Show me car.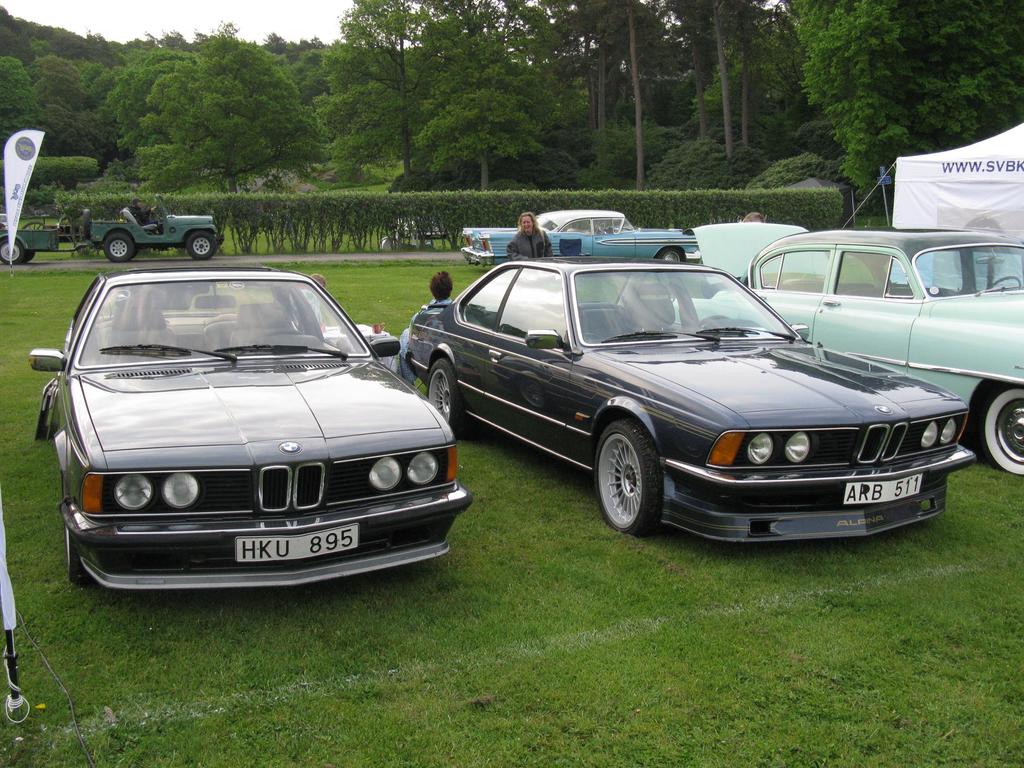
car is here: l=451, t=207, r=698, b=268.
